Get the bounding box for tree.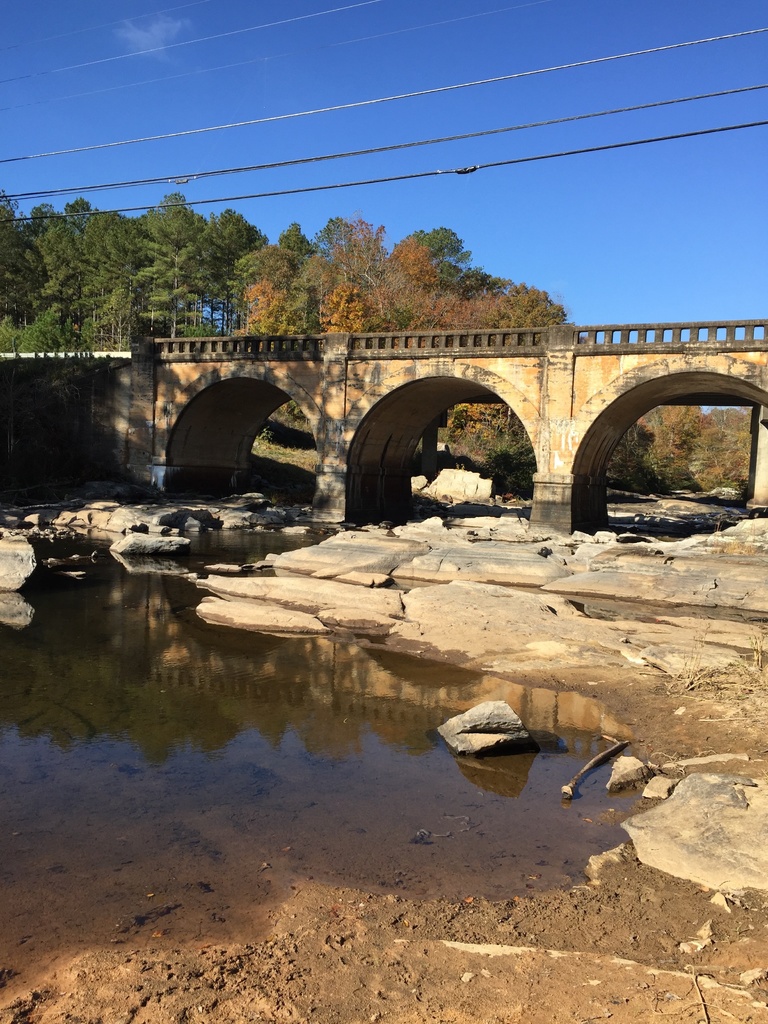
left=173, top=197, right=257, bottom=327.
